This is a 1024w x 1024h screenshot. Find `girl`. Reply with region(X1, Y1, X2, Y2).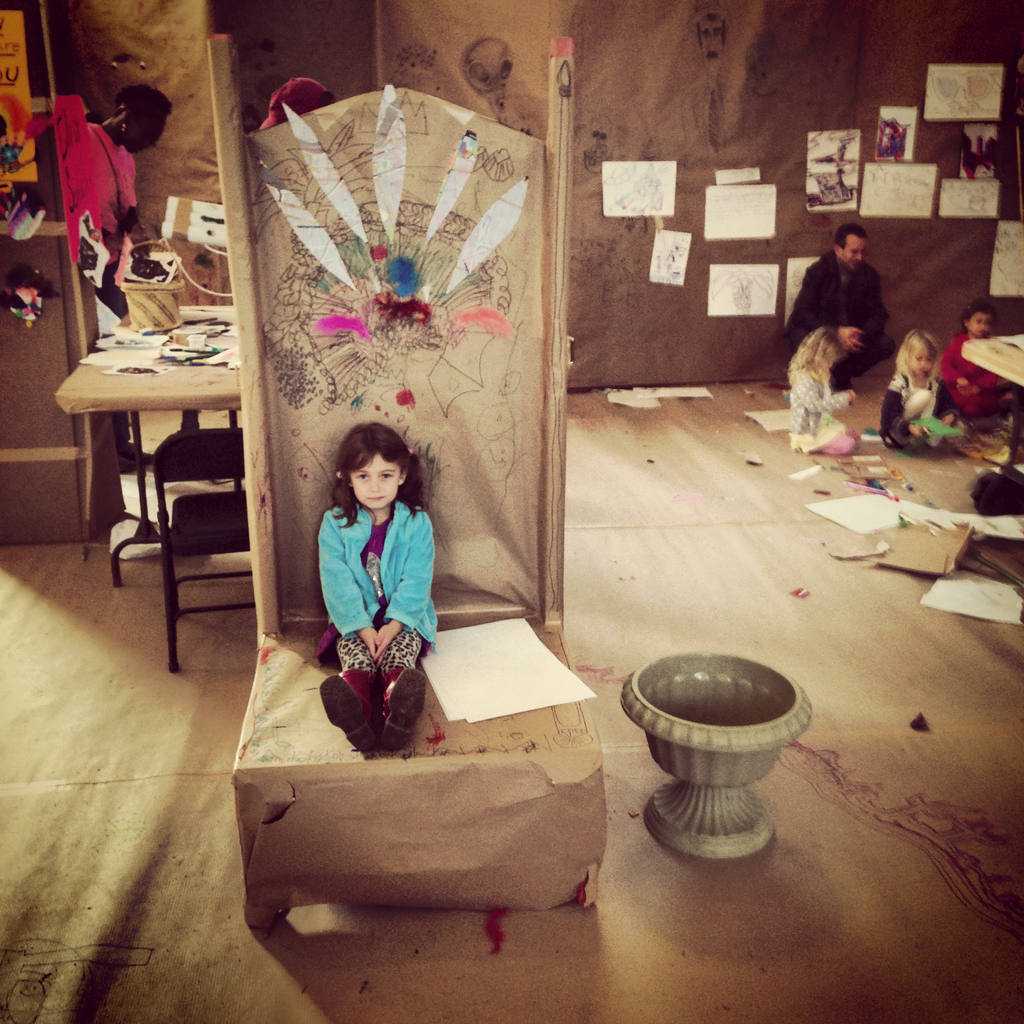
region(940, 300, 1017, 413).
